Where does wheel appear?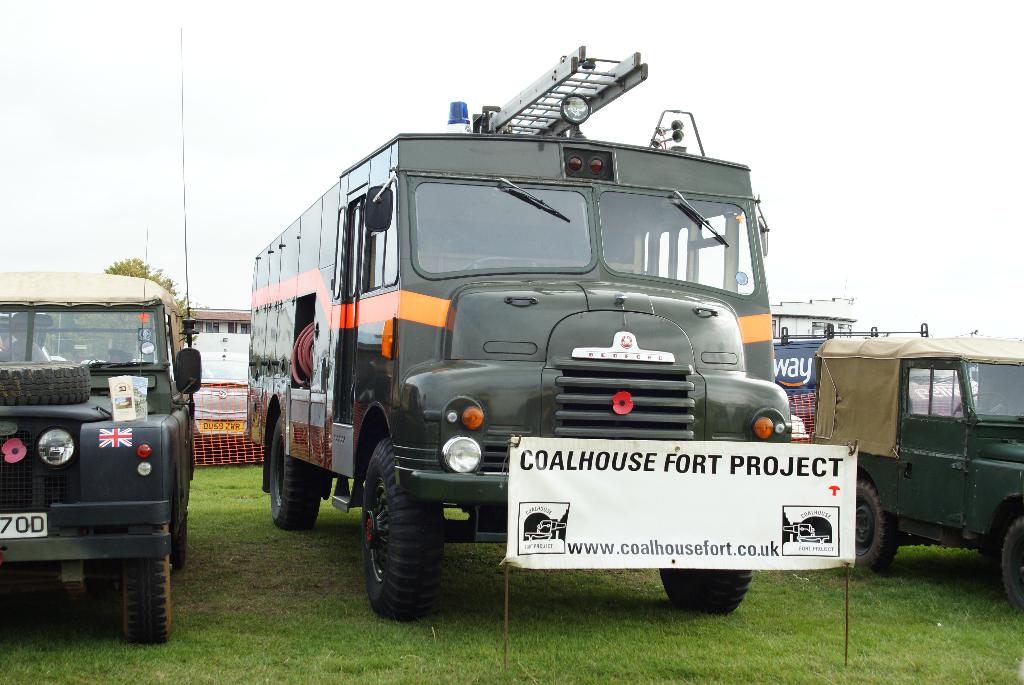
Appears at region(362, 432, 446, 620).
